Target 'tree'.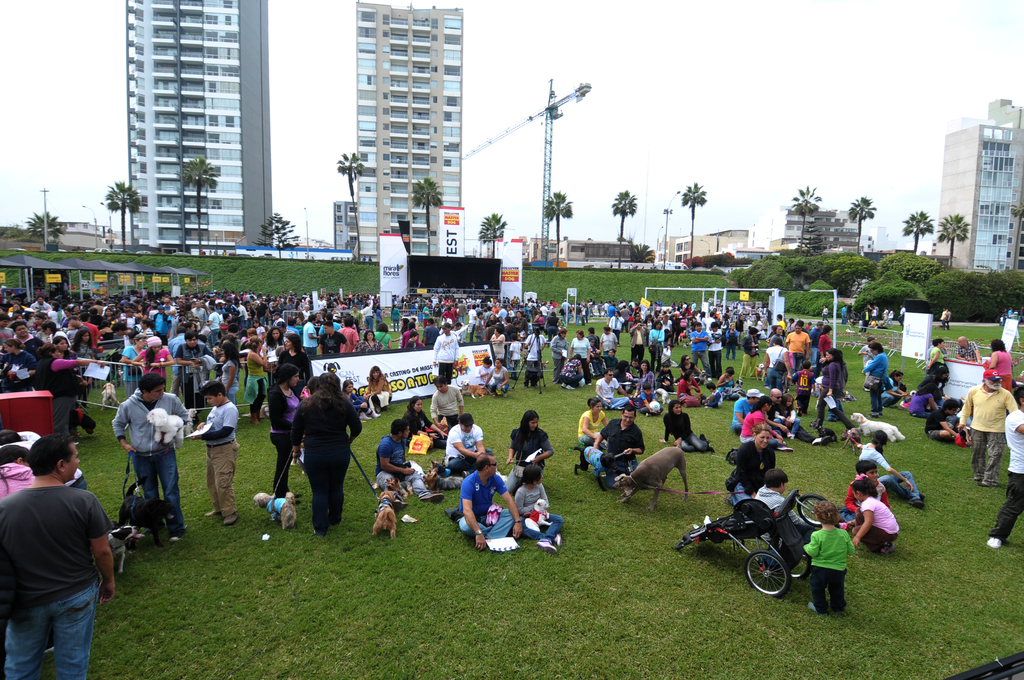
Target region: bbox=[790, 185, 822, 255].
